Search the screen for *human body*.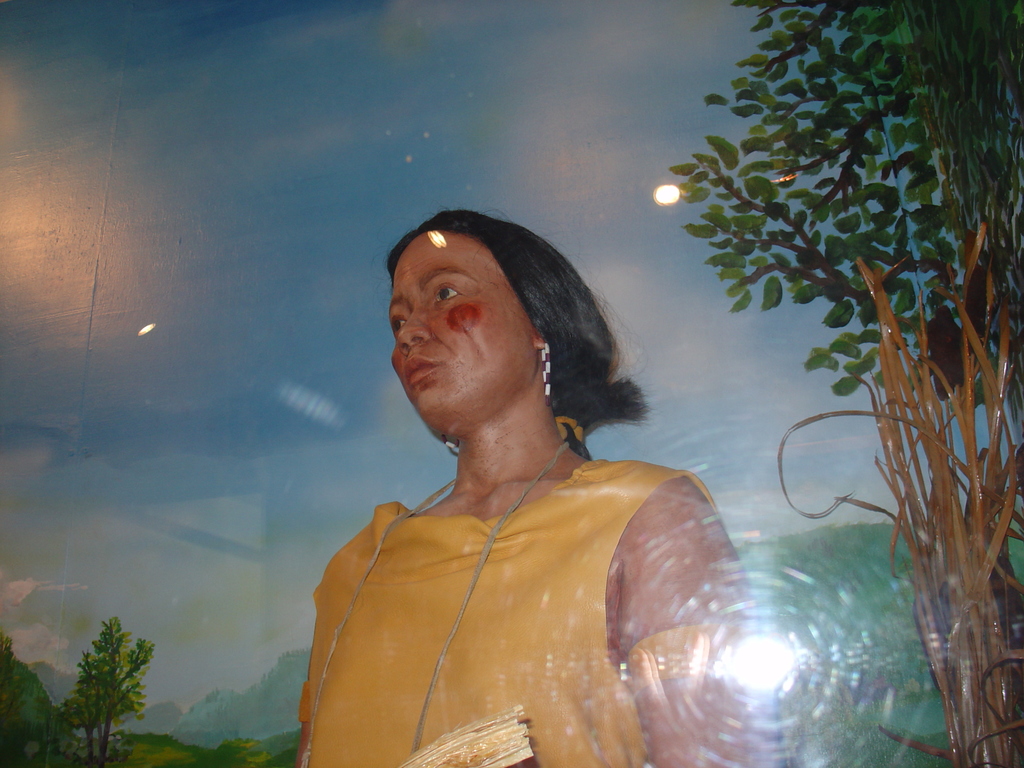
Found at x1=282, y1=244, x2=765, y2=767.
